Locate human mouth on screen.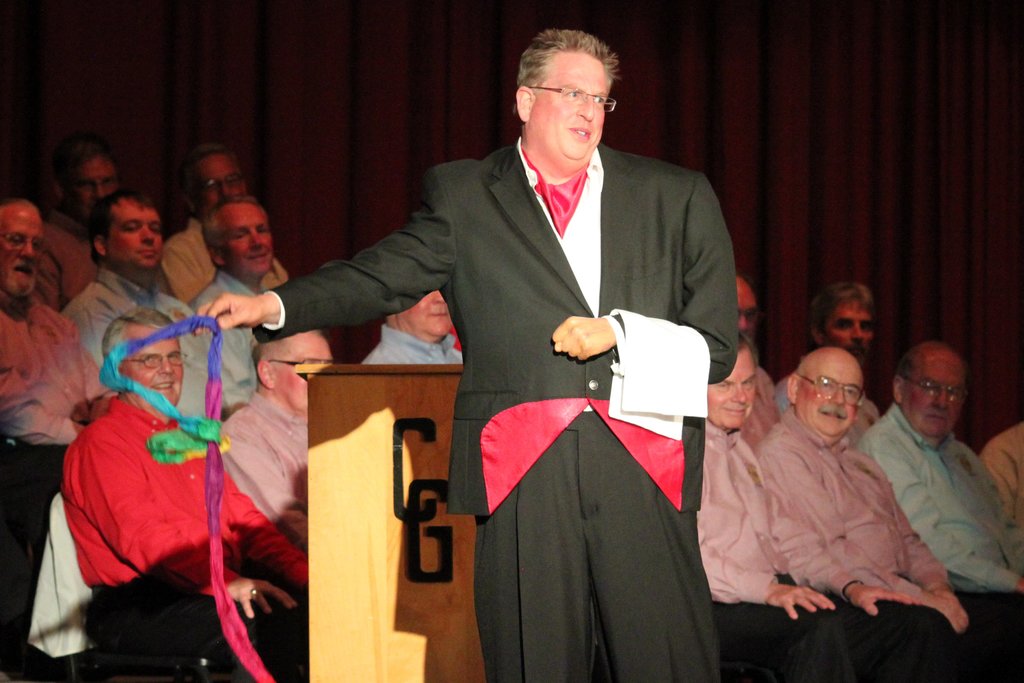
On screen at (x1=426, y1=307, x2=449, y2=320).
